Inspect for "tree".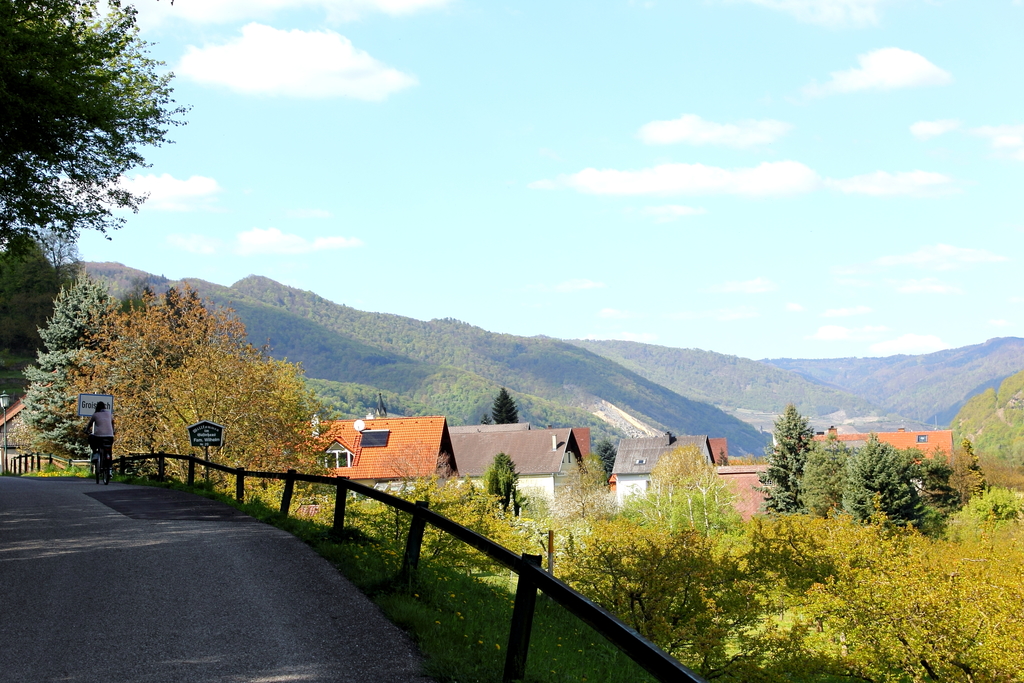
Inspection: (483, 415, 493, 429).
